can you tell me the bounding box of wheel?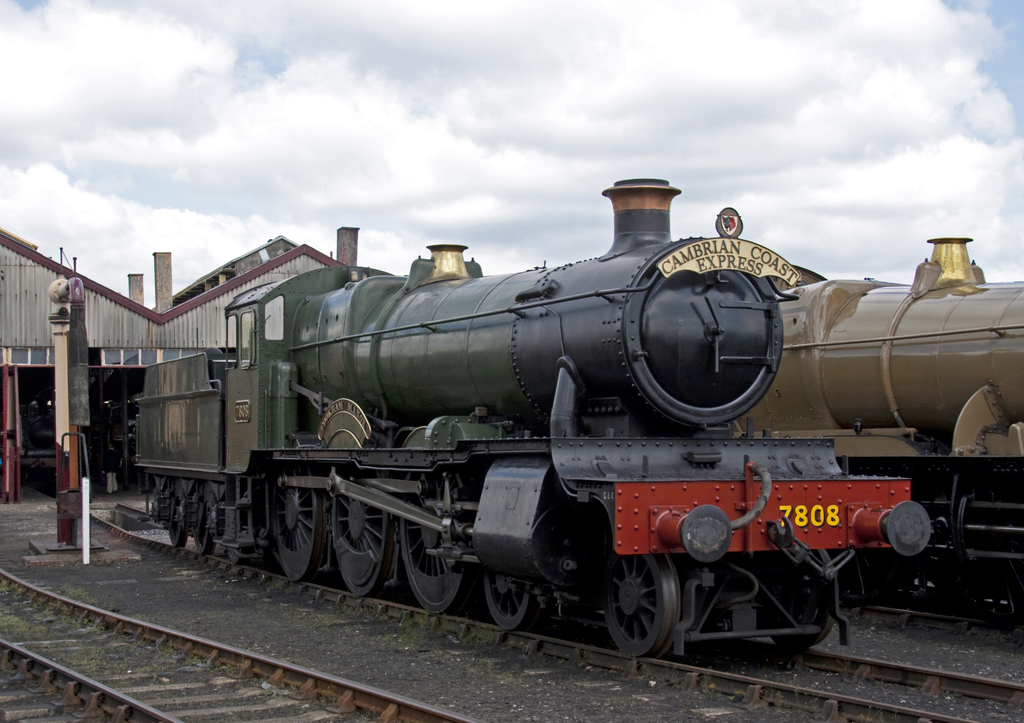
bbox=[161, 495, 212, 548].
